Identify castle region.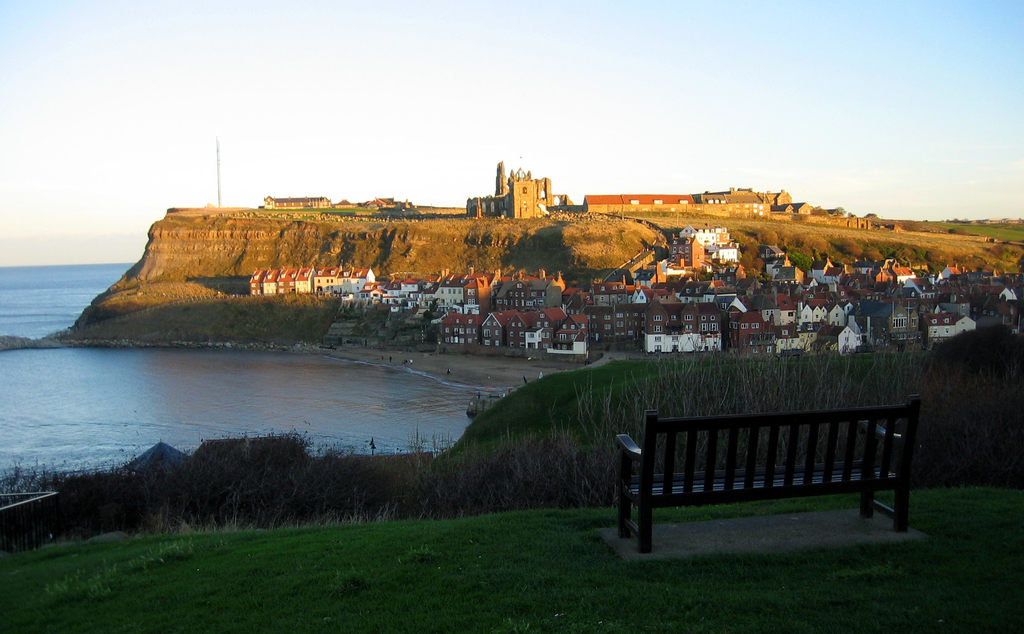
Region: [left=666, top=230, right=708, bottom=270].
